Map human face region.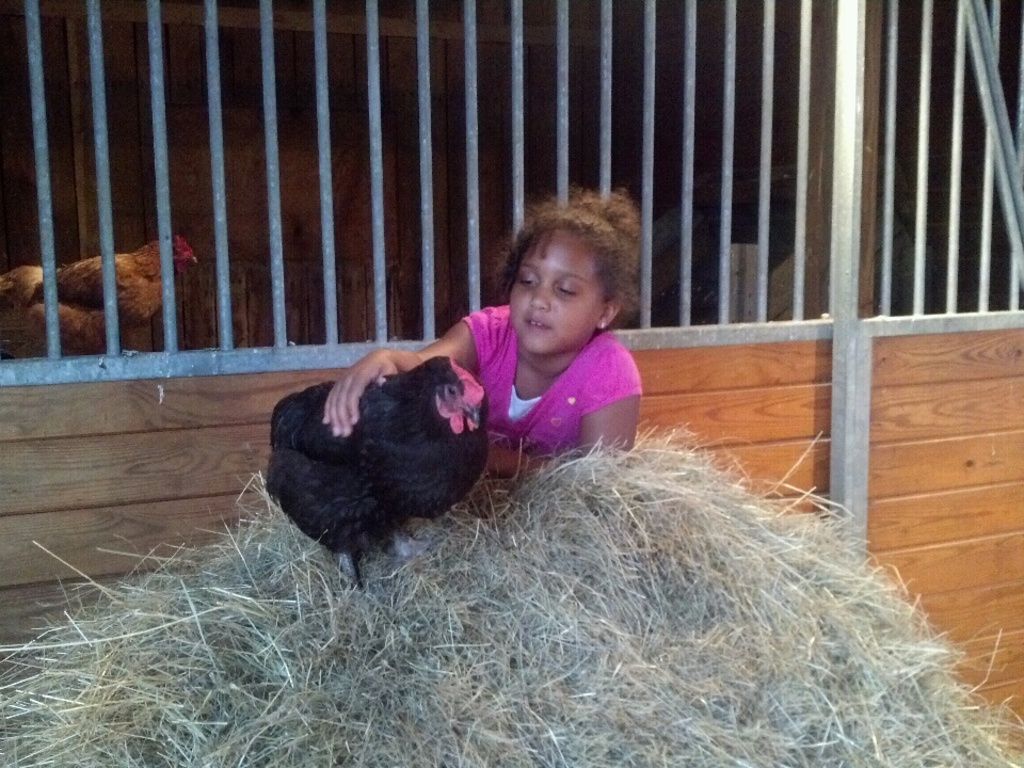
Mapped to 510:223:605:354.
